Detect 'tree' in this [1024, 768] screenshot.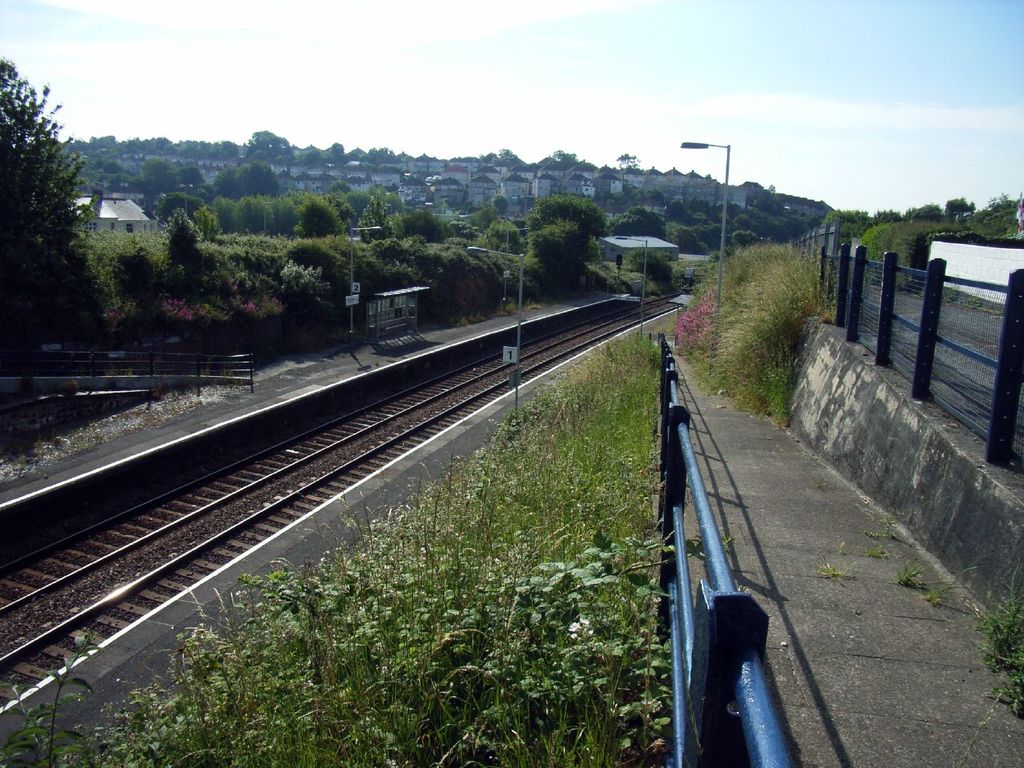
Detection: [left=942, top=192, right=976, bottom=216].
